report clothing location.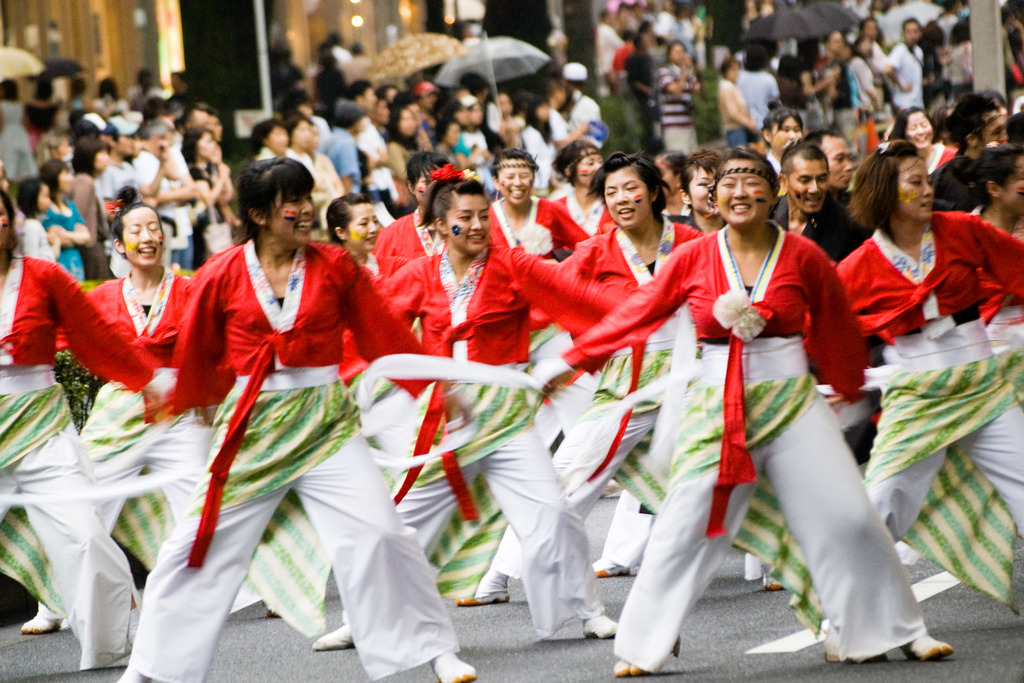
Report: box(564, 221, 924, 677).
